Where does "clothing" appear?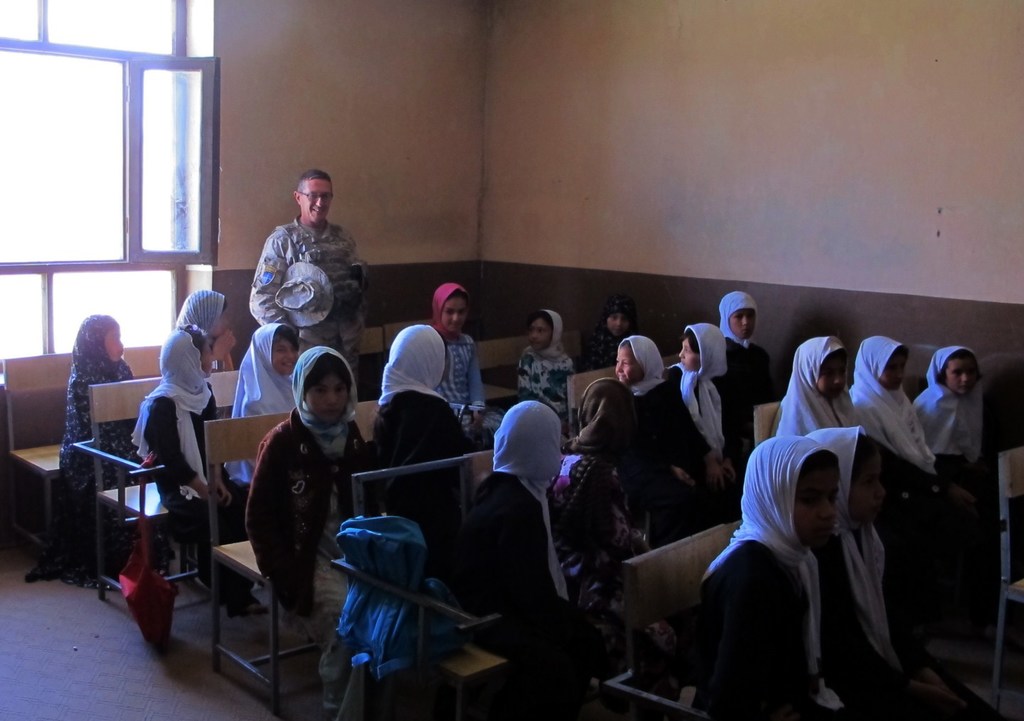
Appears at box(380, 326, 476, 562).
